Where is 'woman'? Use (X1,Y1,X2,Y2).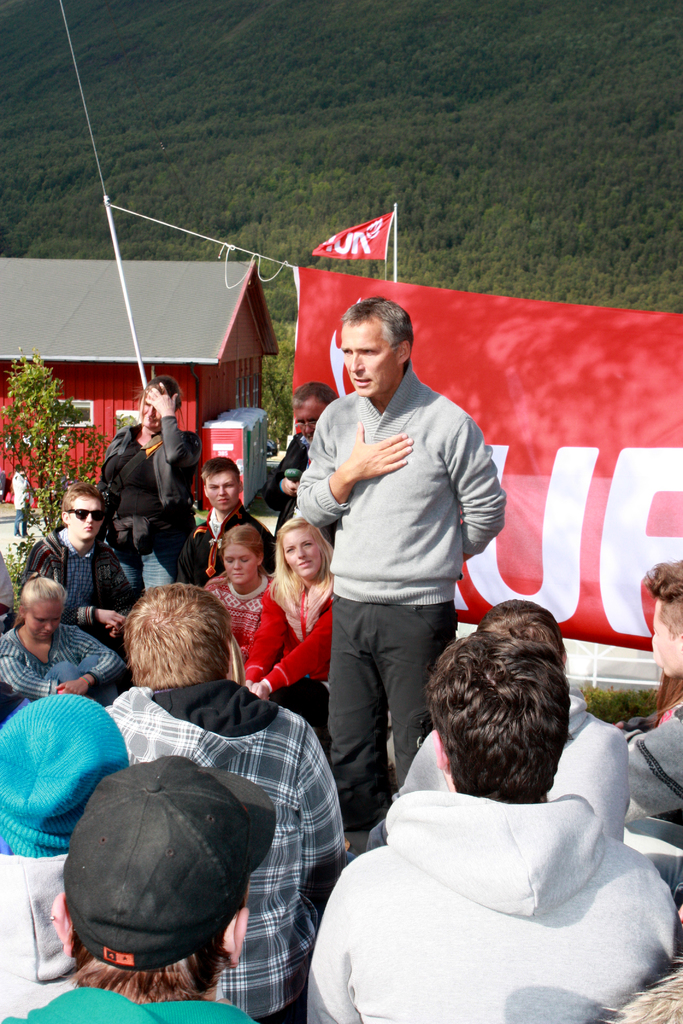
(0,568,119,709).
